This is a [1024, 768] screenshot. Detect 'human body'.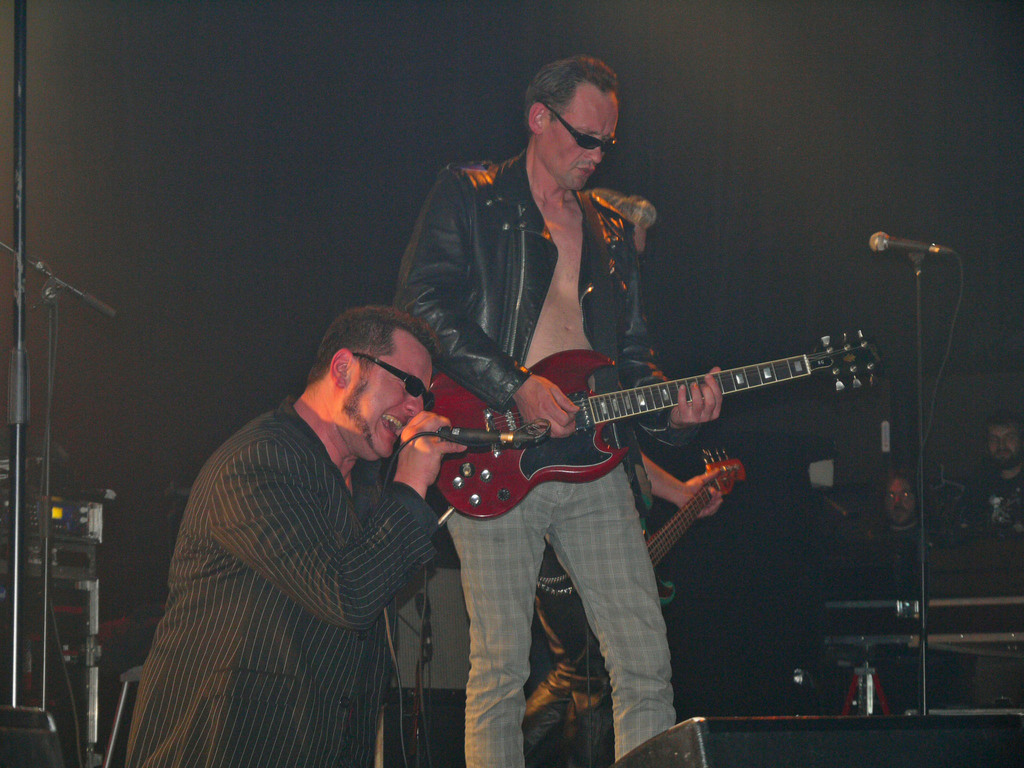
{"left": 966, "top": 467, "right": 1023, "bottom": 545}.
